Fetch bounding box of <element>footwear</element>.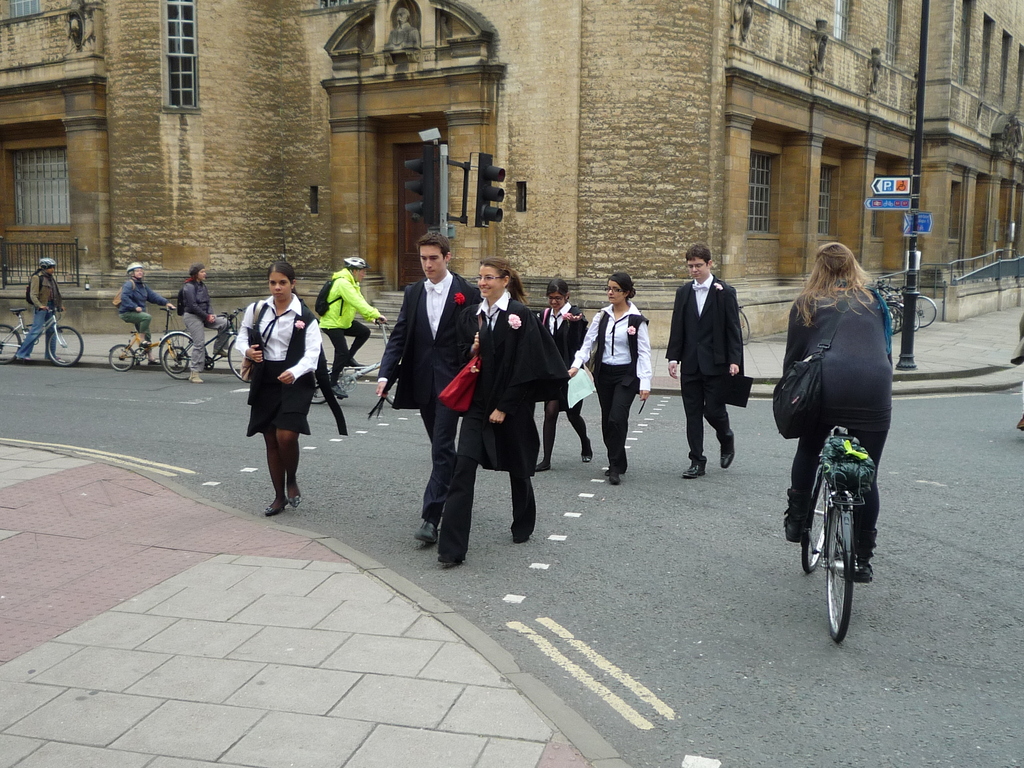
Bbox: <box>332,380,346,399</box>.
